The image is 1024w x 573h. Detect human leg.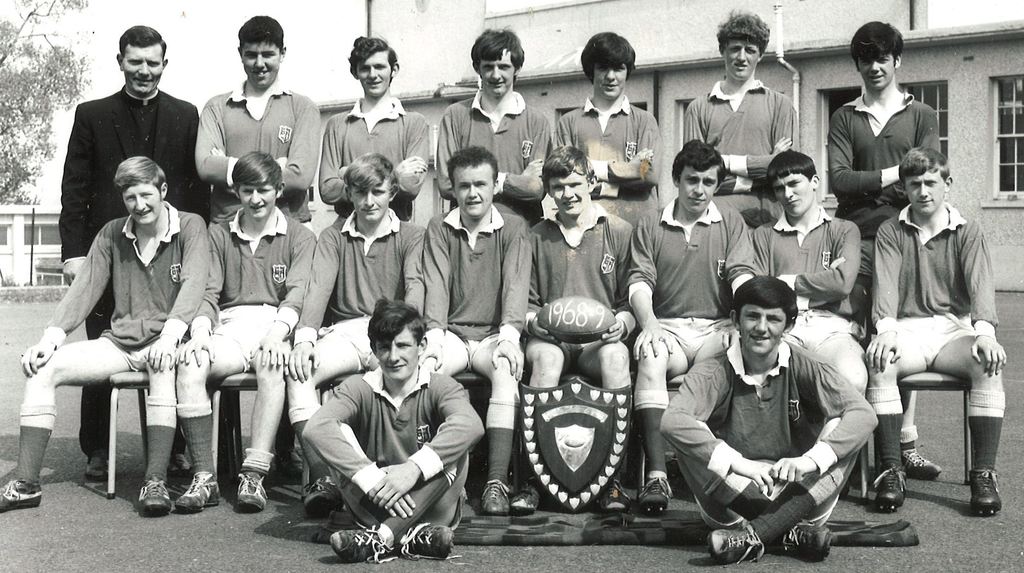
Detection: BBox(325, 444, 464, 559).
